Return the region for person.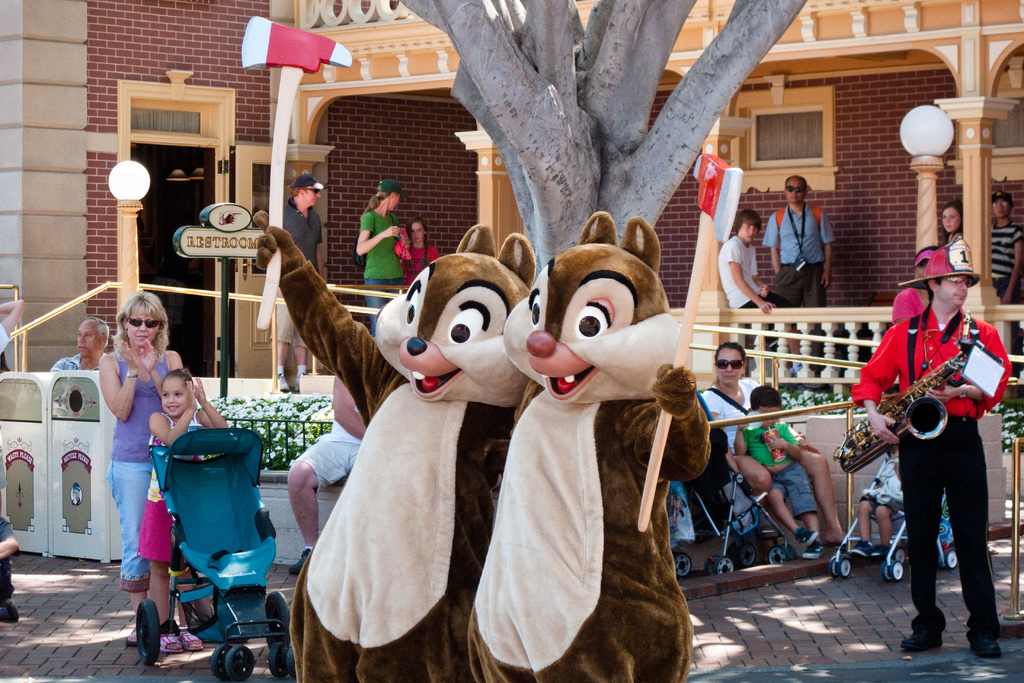
box=[944, 200, 970, 251].
